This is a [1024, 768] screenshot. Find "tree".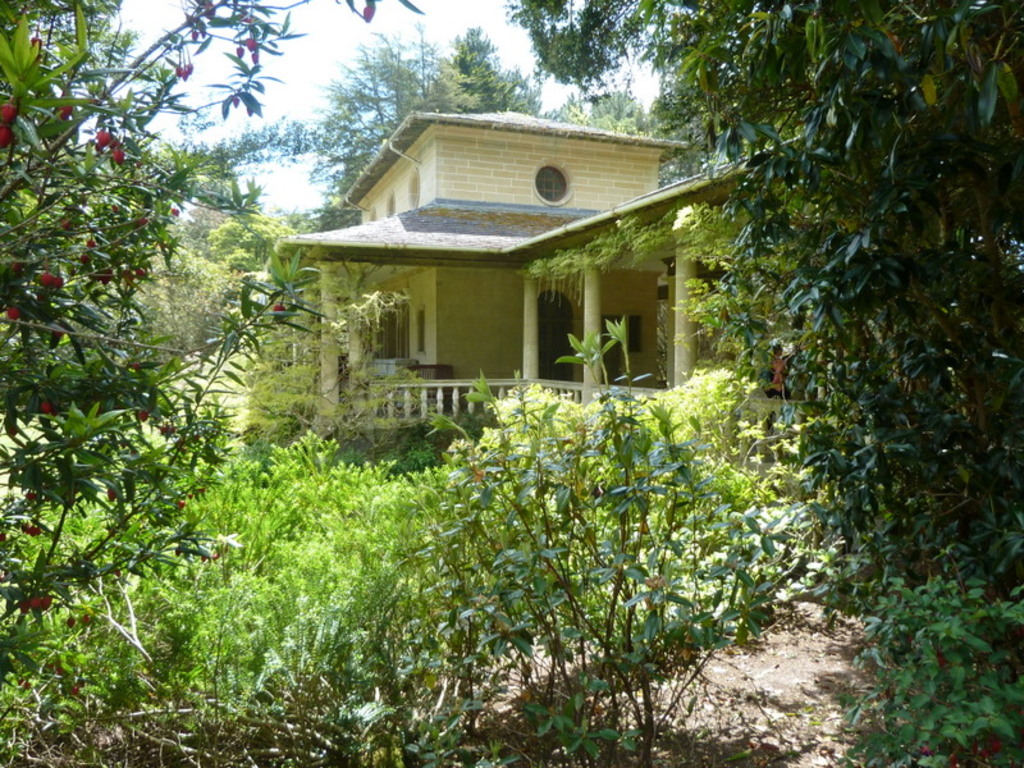
Bounding box: bbox=[556, 0, 1023, 767].
